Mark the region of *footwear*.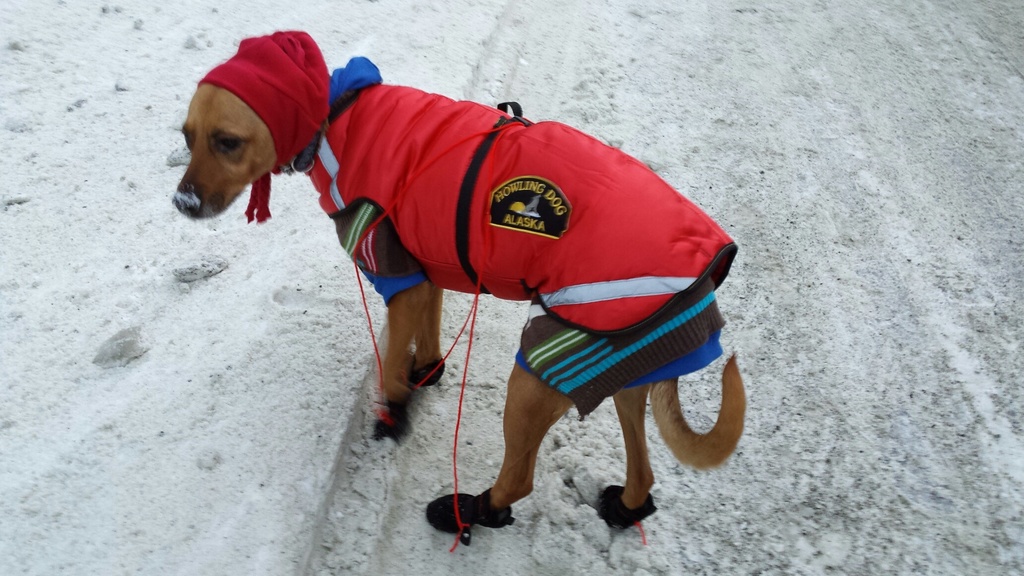
Region: region(372, 394, 406, 440).
